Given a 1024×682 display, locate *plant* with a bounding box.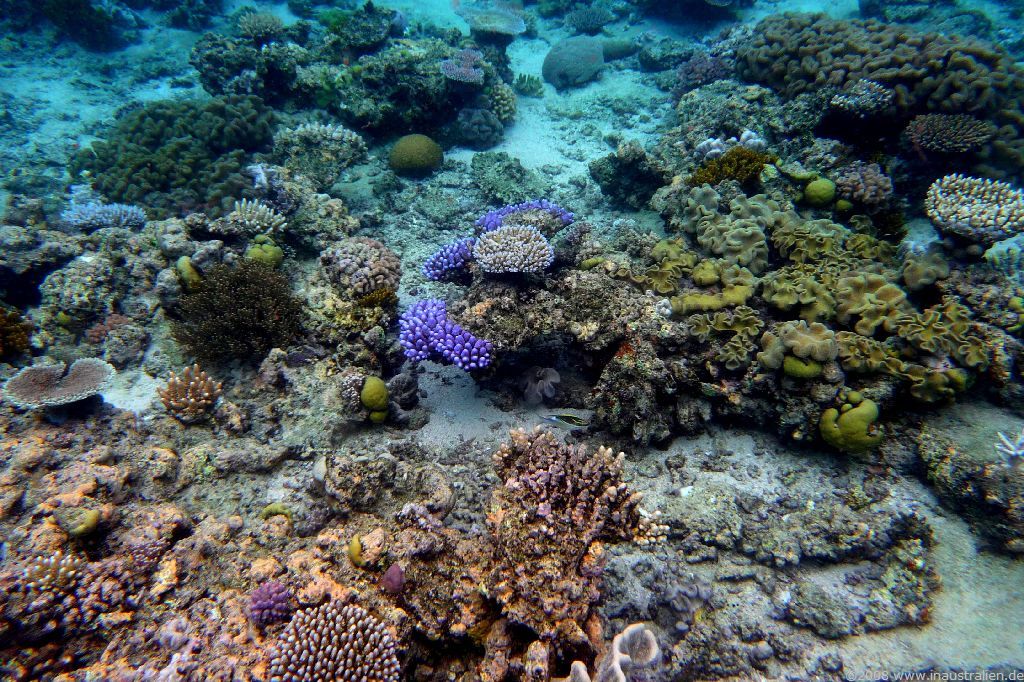
Located: 158:359:224:420.
